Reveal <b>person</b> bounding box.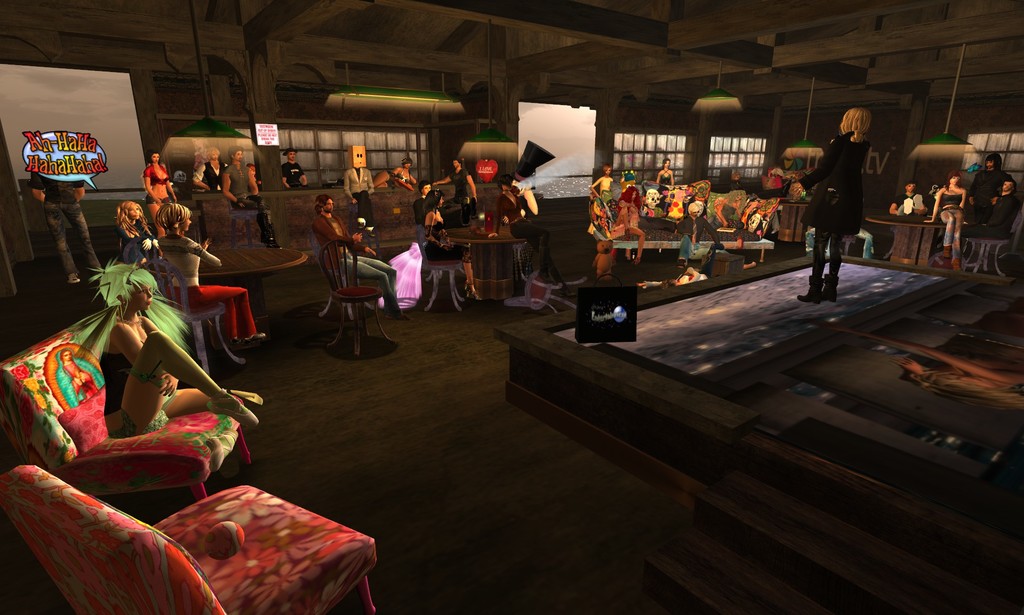
Revealed: region(410, 180, 435, 249).
